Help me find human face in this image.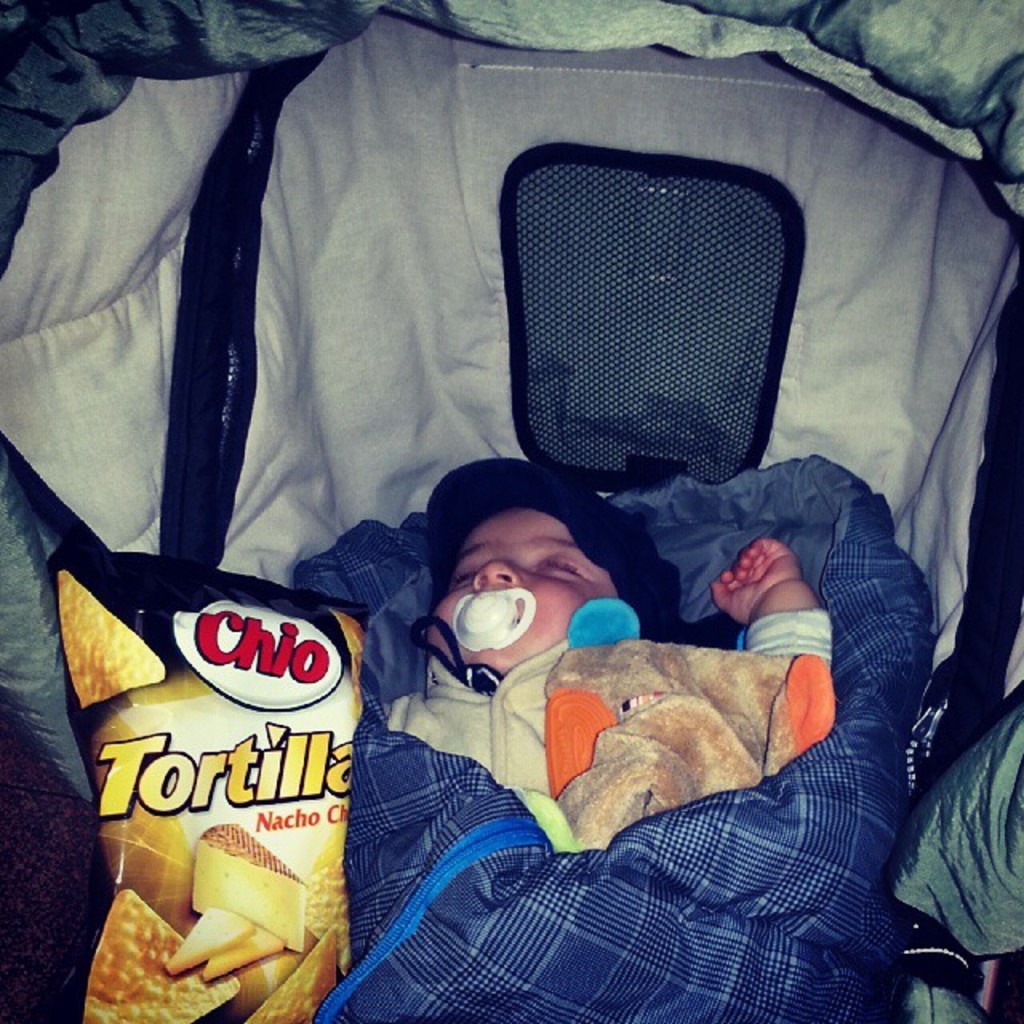
Found it: 419/478/645/693.
